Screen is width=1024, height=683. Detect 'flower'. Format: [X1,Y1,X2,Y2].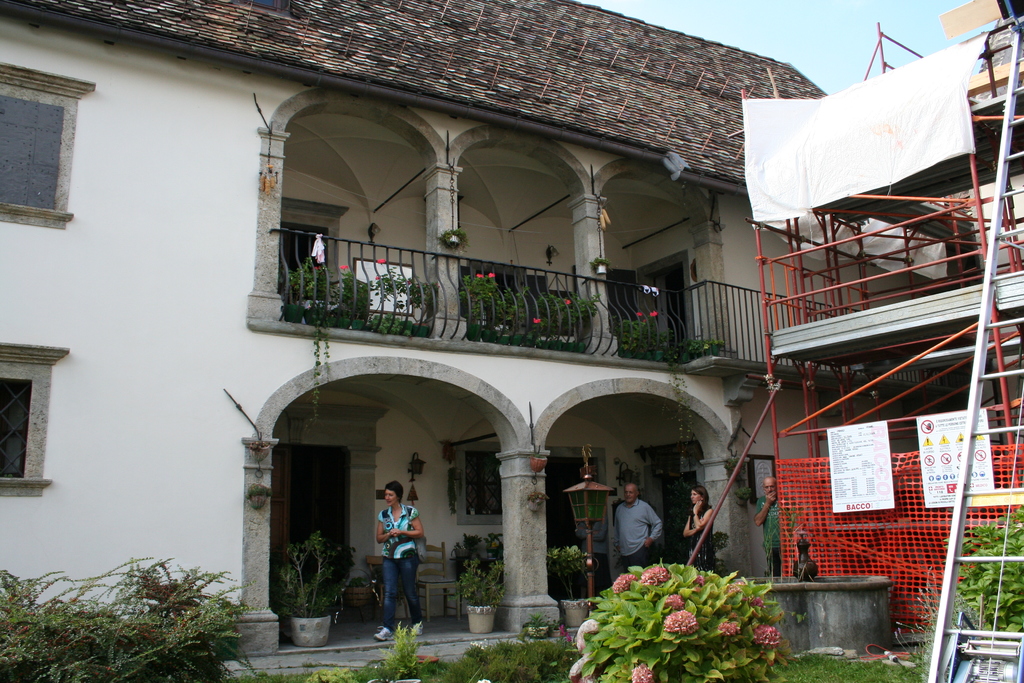
[643,310,663,319].
